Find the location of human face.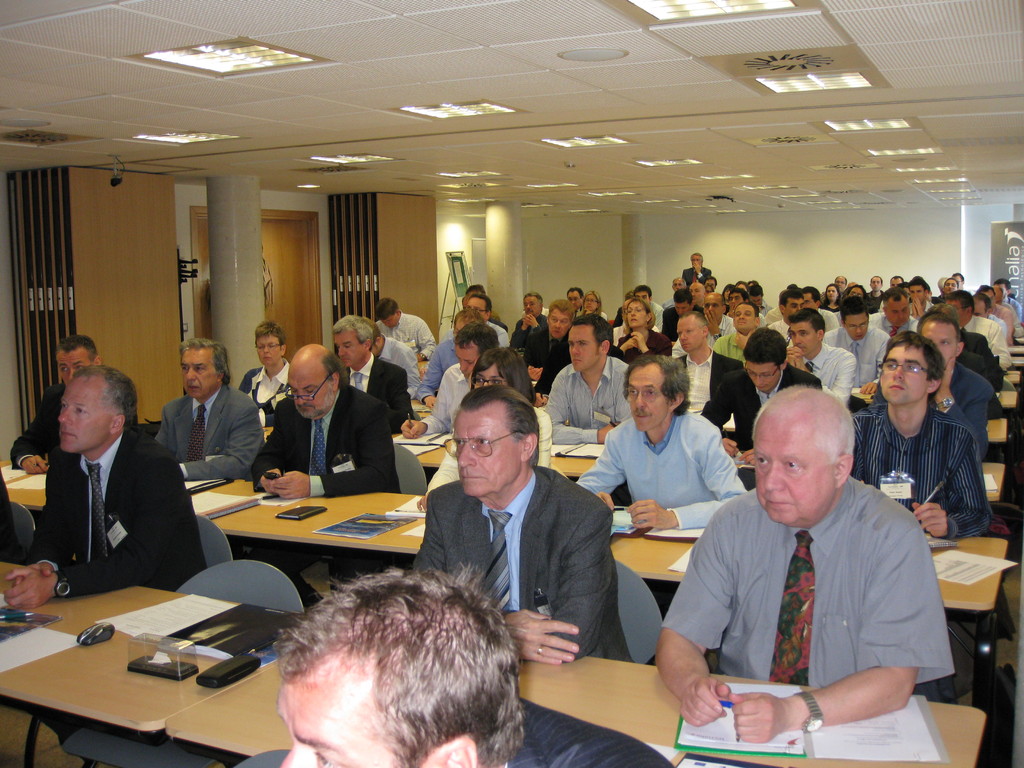
Location: <region>790, 324, 819, 356</region>.
